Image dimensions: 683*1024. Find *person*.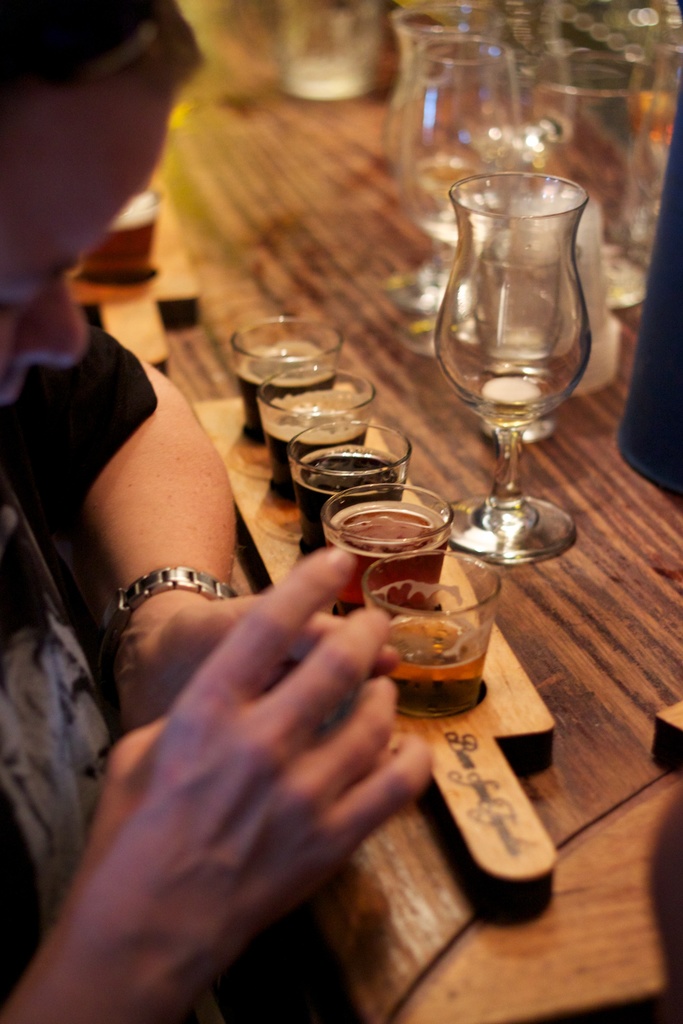
[0,0,430,1023].
